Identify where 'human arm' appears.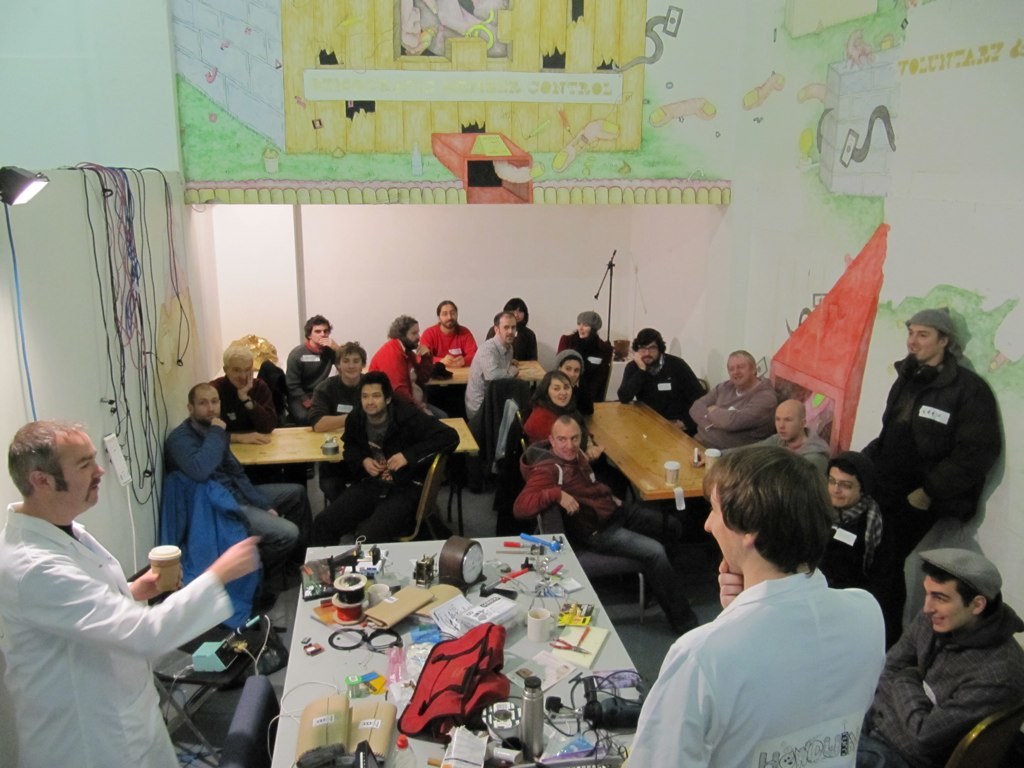
Appears at [908,376,999,516].
